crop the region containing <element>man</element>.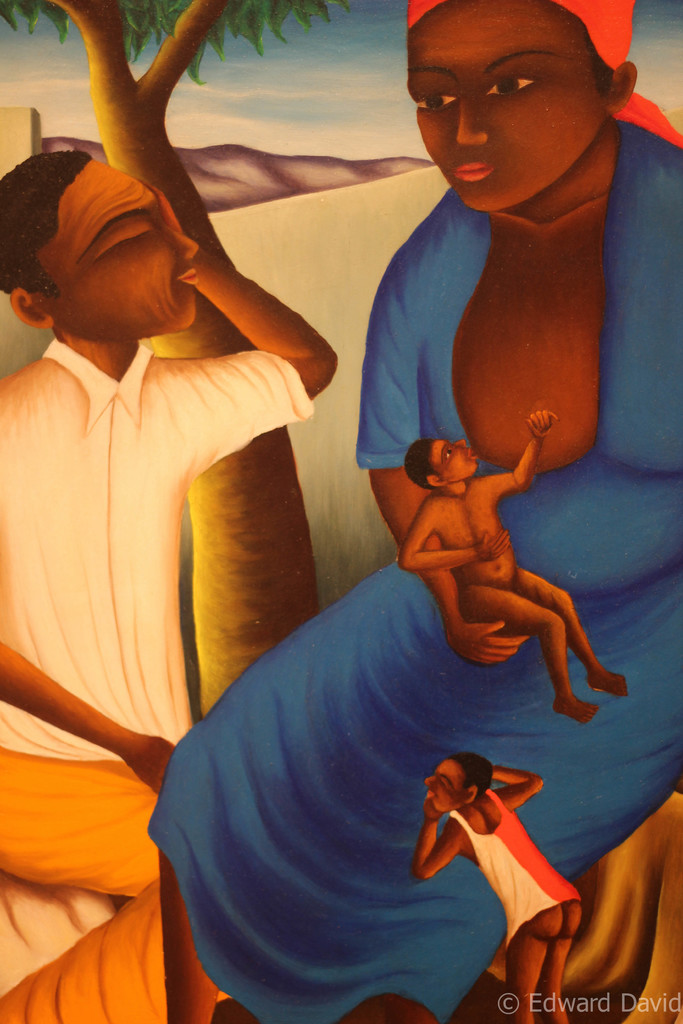
Crop region: [422, 753, 586, 1023].
